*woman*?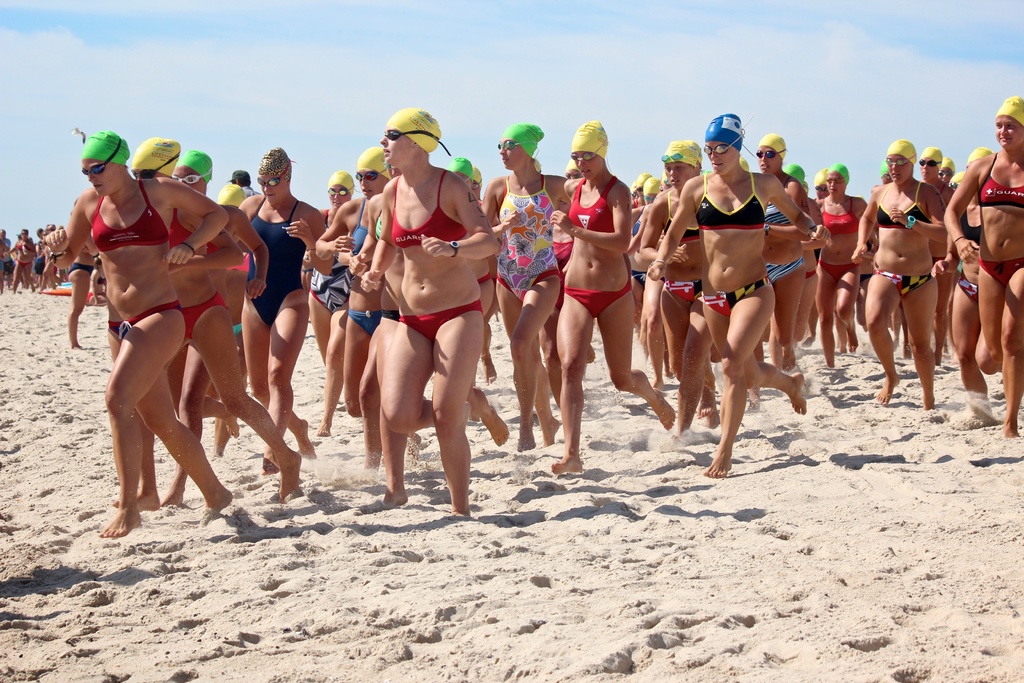
box(67, 195, 95, 349)
